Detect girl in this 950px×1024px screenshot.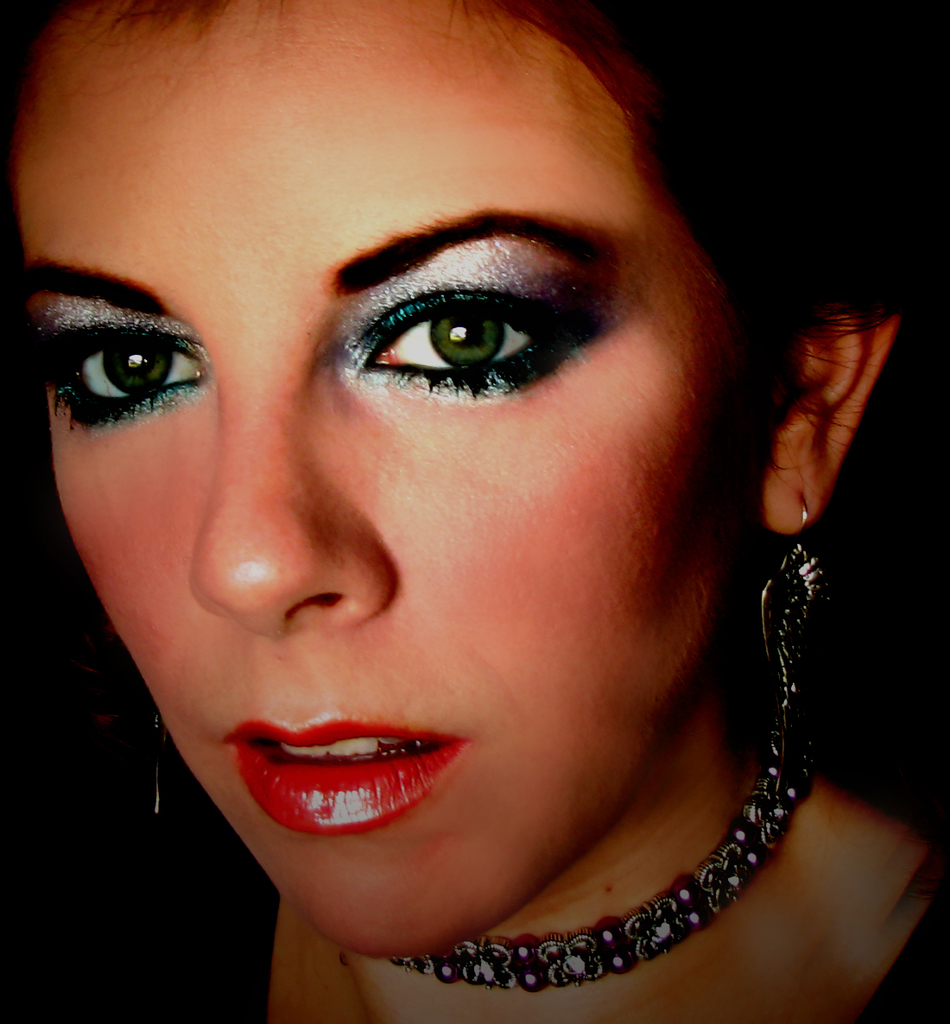
Detection: (left=1, top=0, right=949, bottom=1023).
